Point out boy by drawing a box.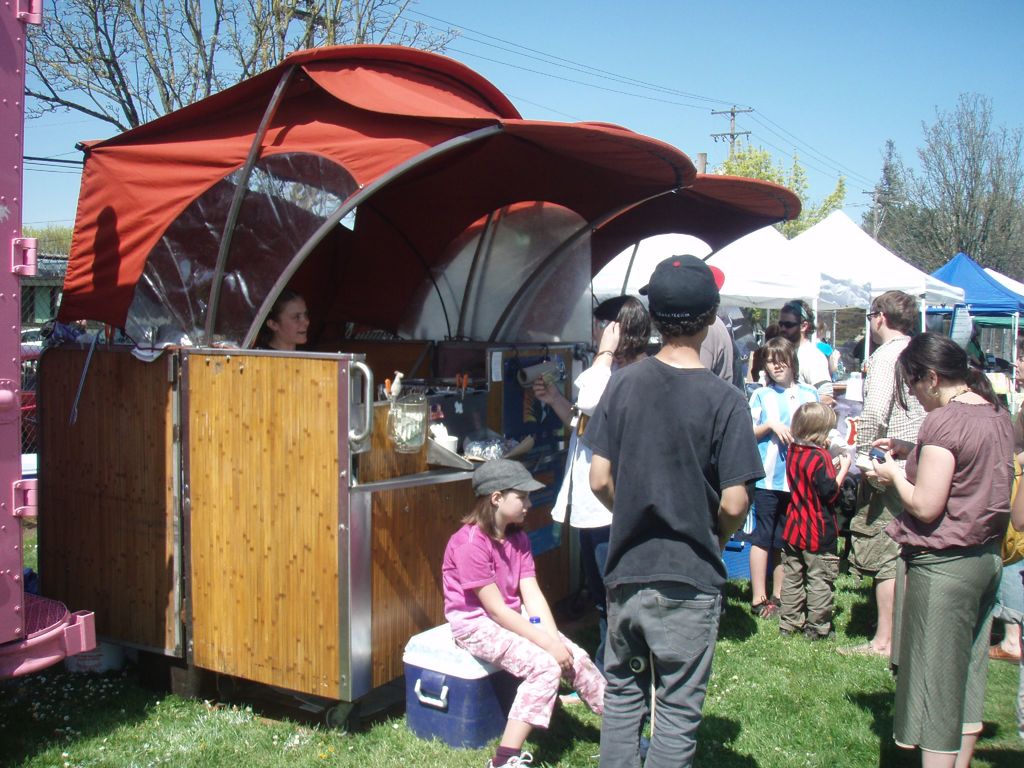
detection(769, 404, 858, 641).
